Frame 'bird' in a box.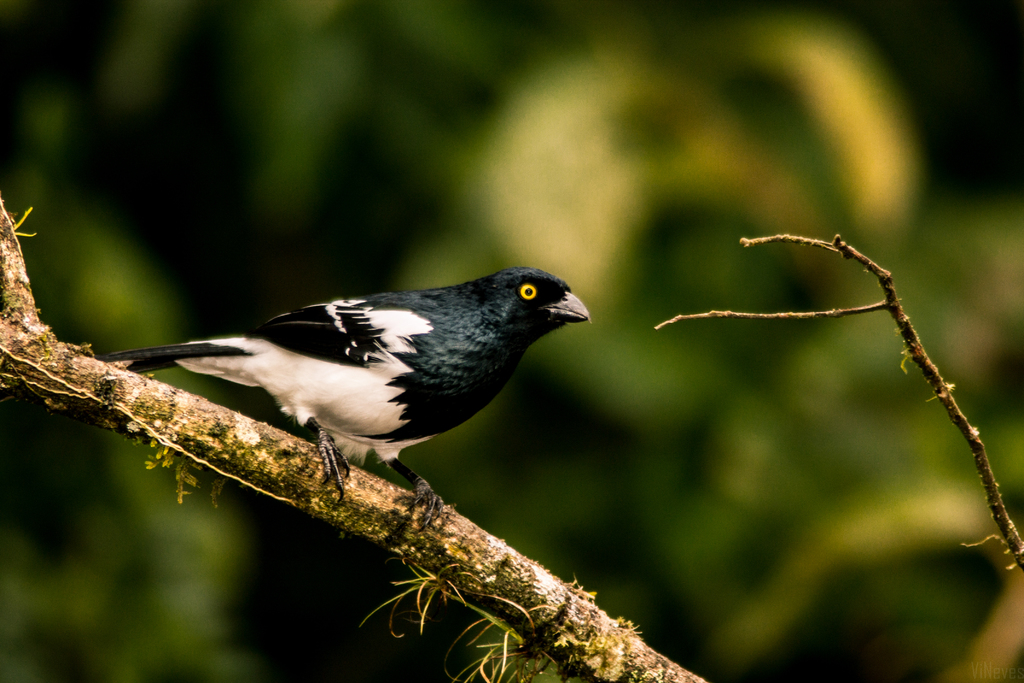
rect(114, 257, 576, 500).
